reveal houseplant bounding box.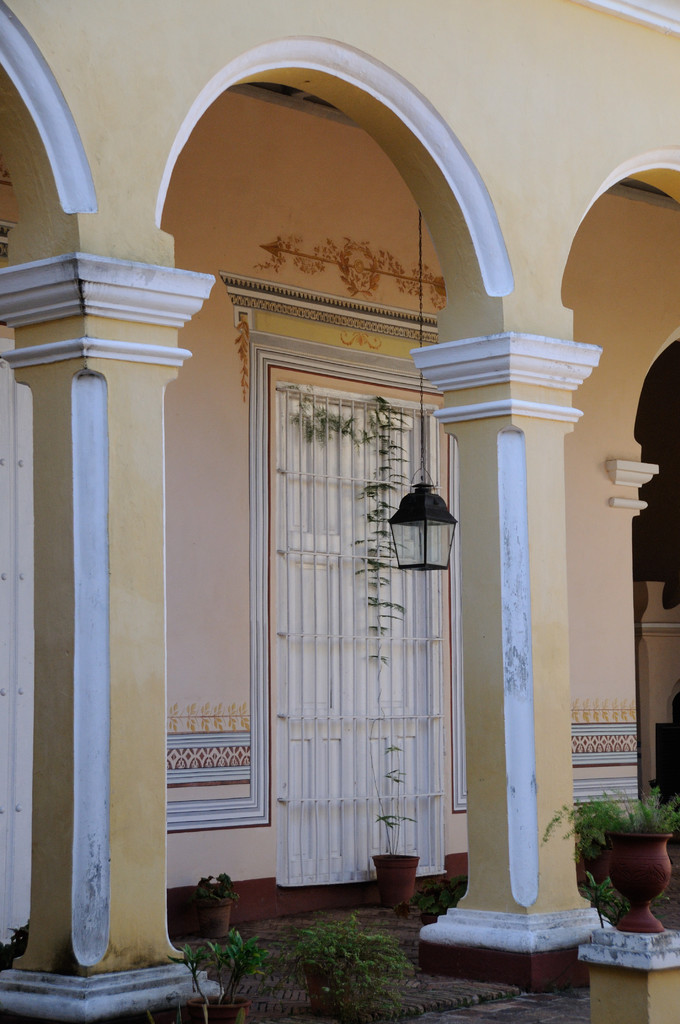
Revealed: x1=194 y1=872 x2=238 y2=943.
